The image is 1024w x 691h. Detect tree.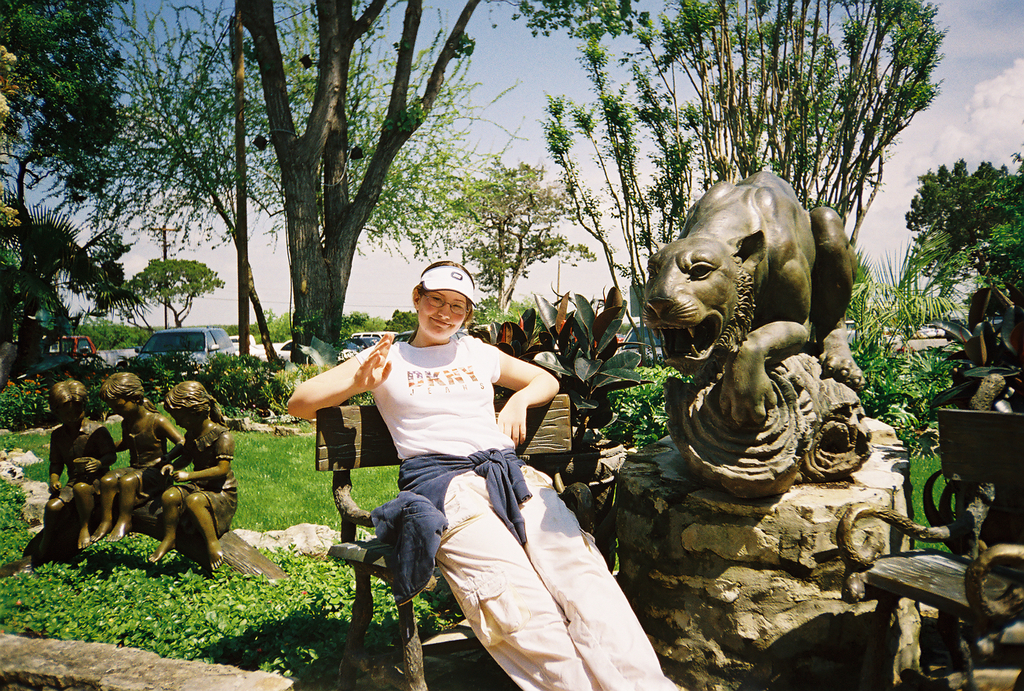
Detection: 193, 0, 526, 260.
